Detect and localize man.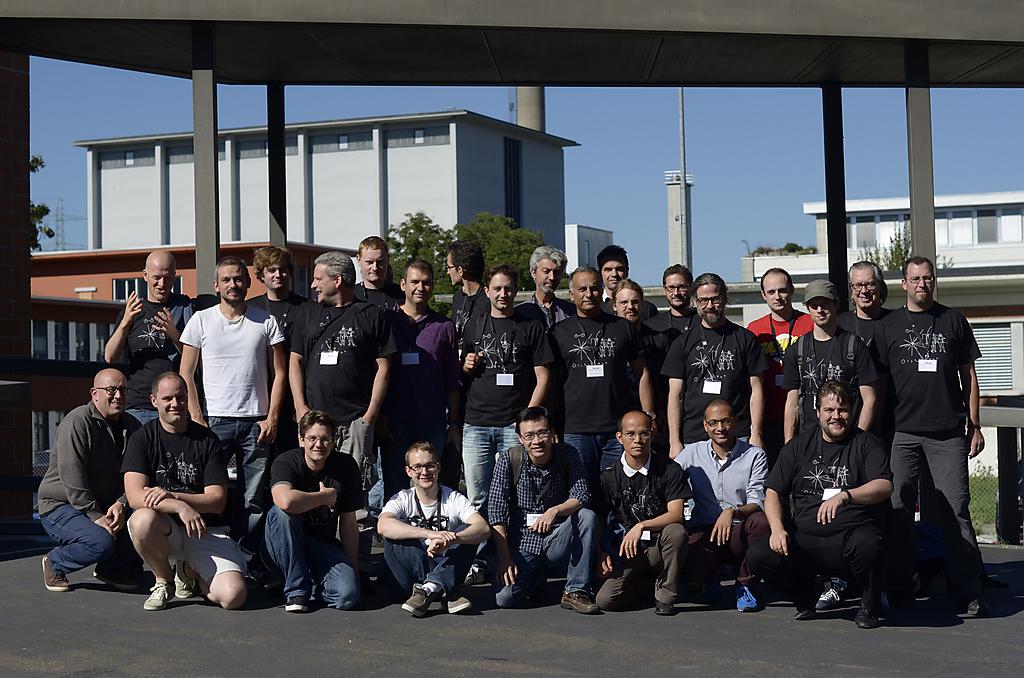
Localized at bbox=[663, 260, 699, 335].
